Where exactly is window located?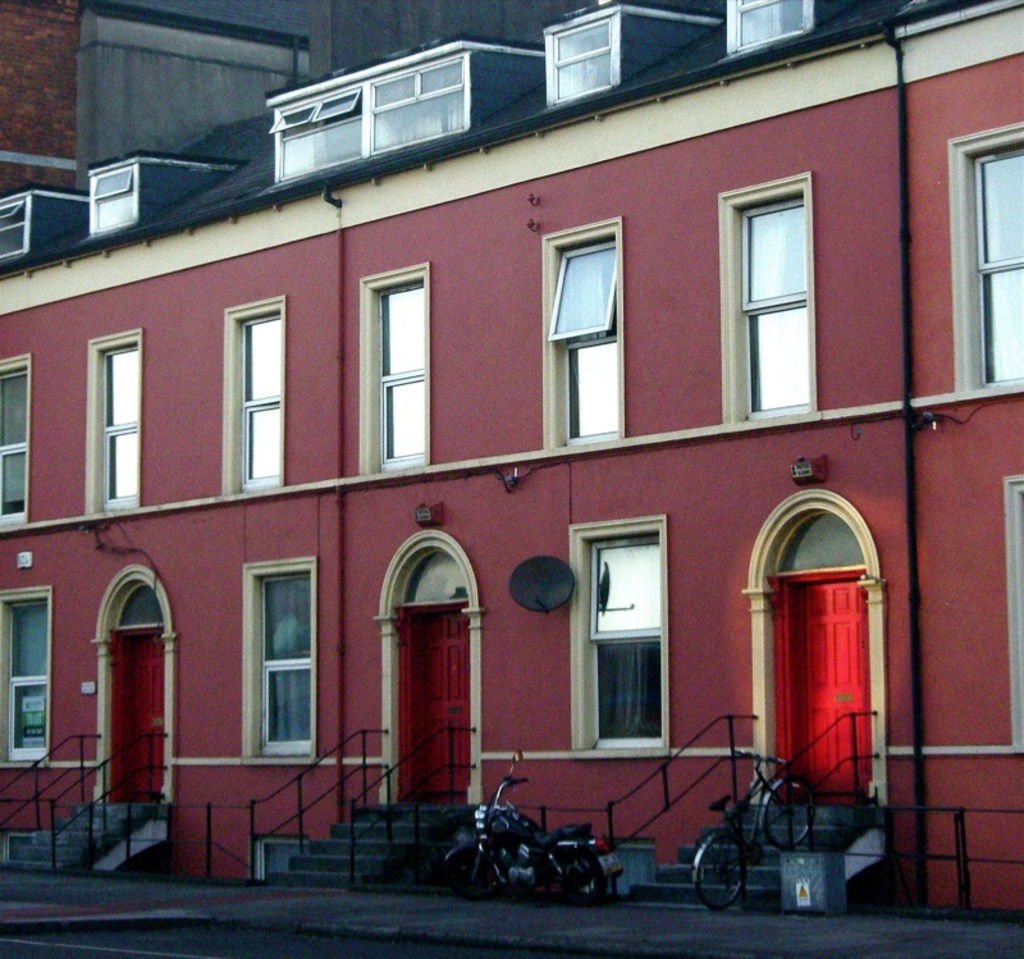
Its bounding box is region(541, 216, 627, 446).
